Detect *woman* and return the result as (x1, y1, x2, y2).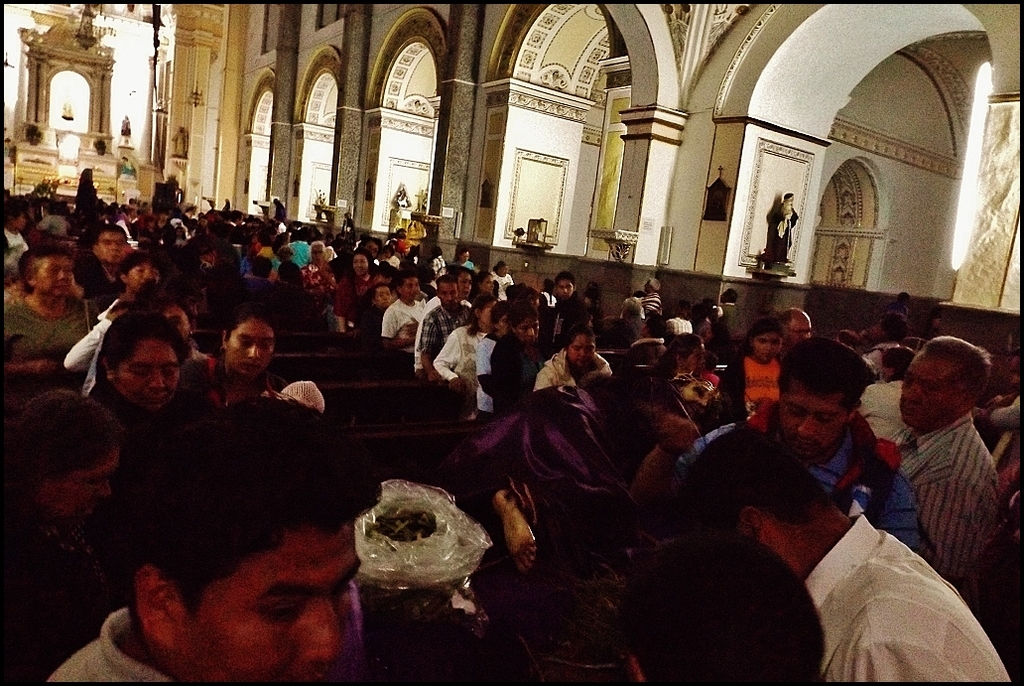
(732, 329, 792, 409).
